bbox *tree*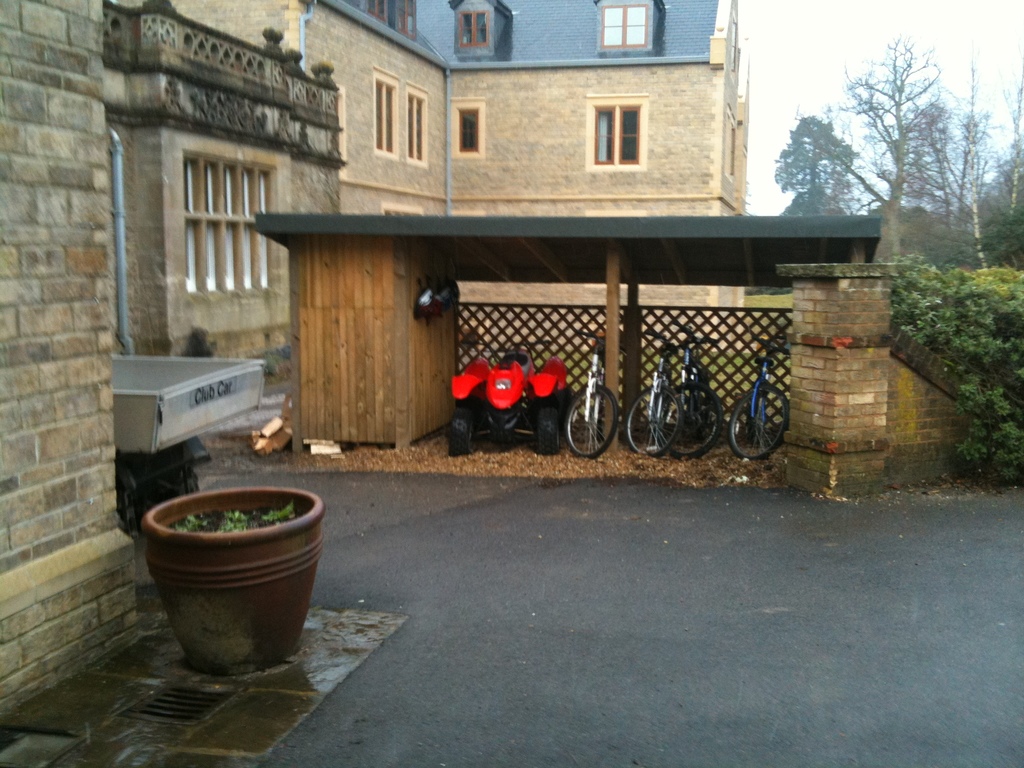
(x1=801, y1=31, x2=941, y2=259)
